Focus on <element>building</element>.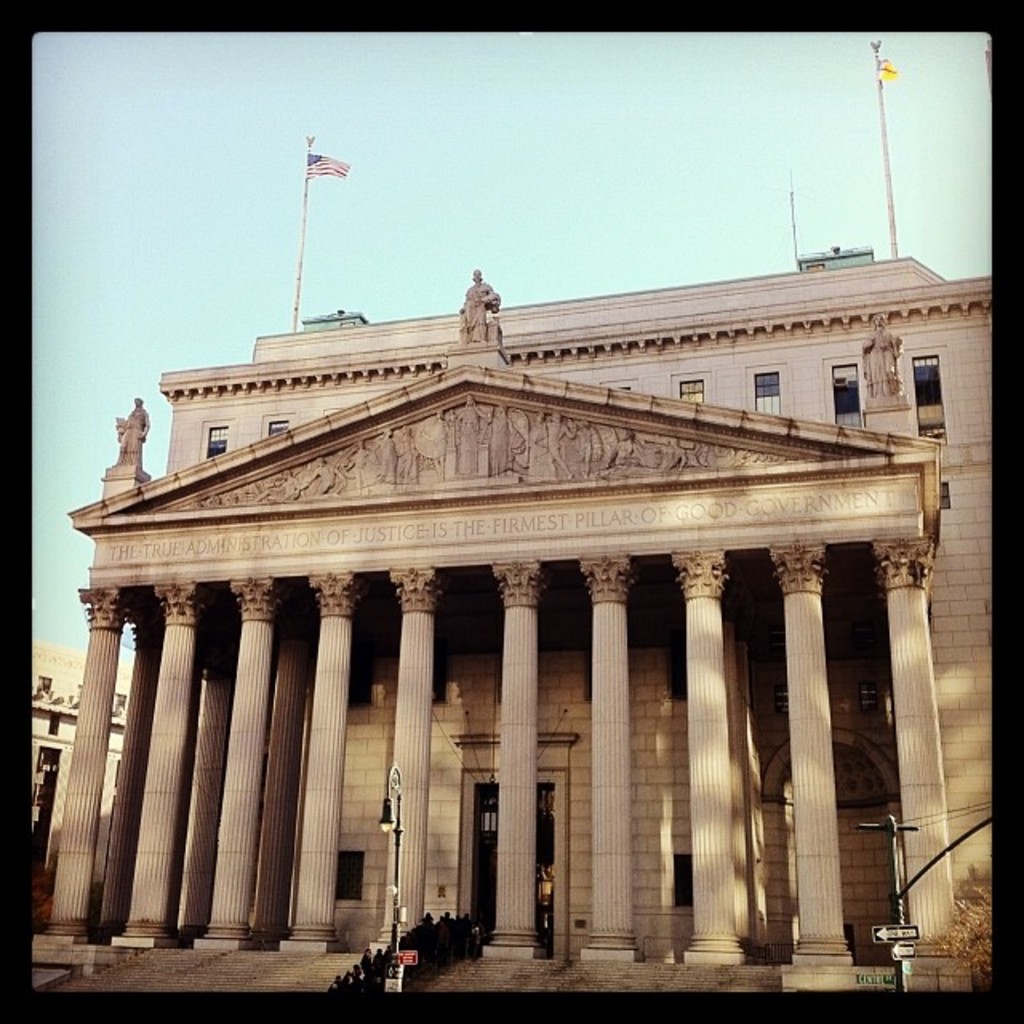
Focused at 30:238:994:992.
